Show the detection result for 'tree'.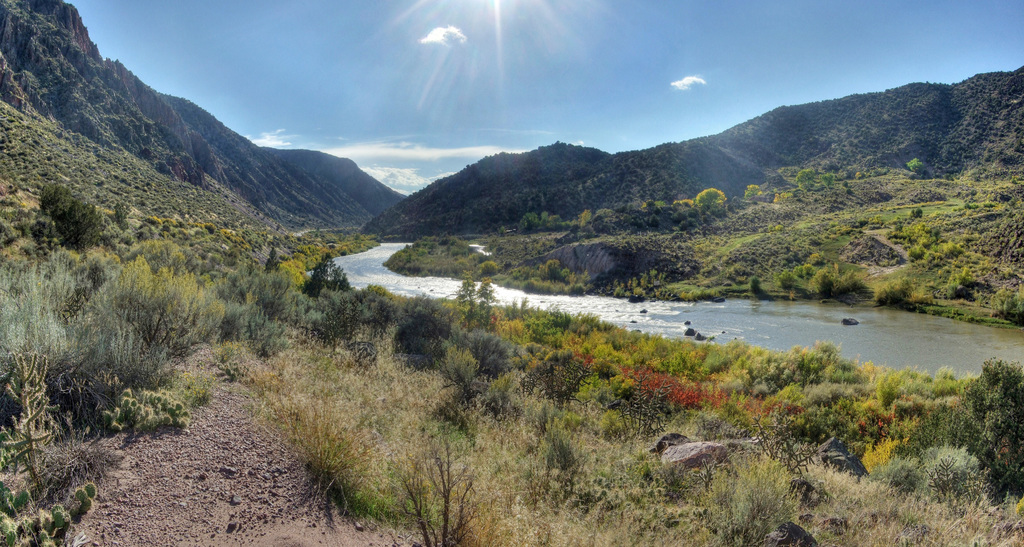
[left=692, top=187, right=728, bottom=209].
